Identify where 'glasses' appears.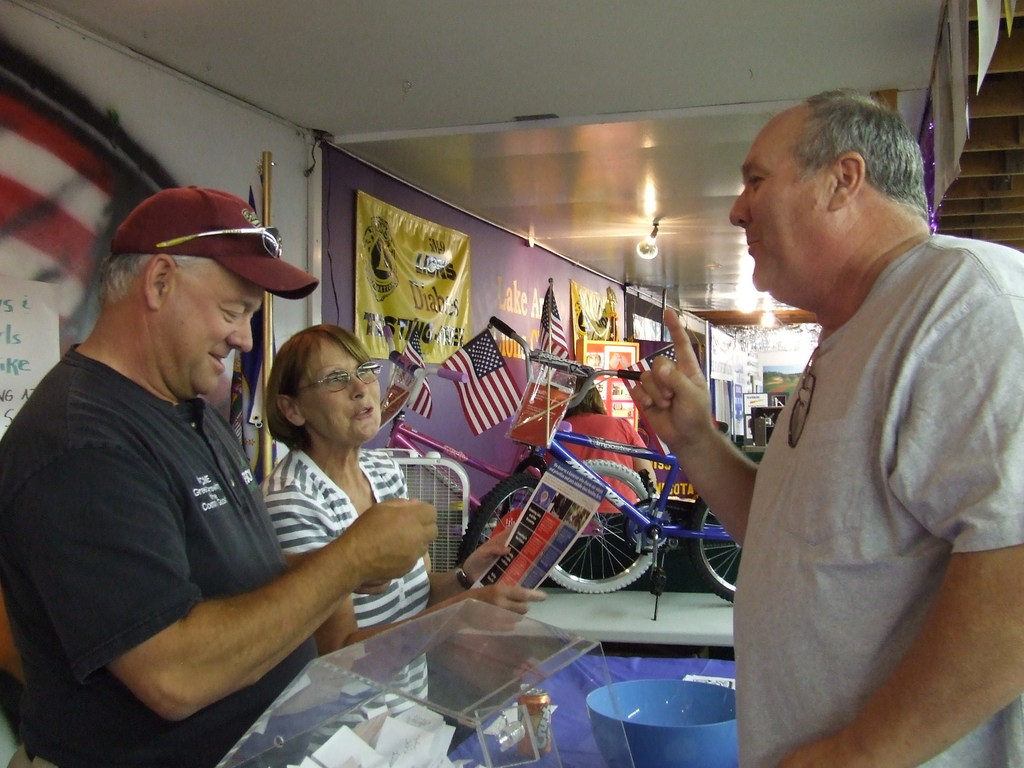
Appears at 282:359:386:393.
